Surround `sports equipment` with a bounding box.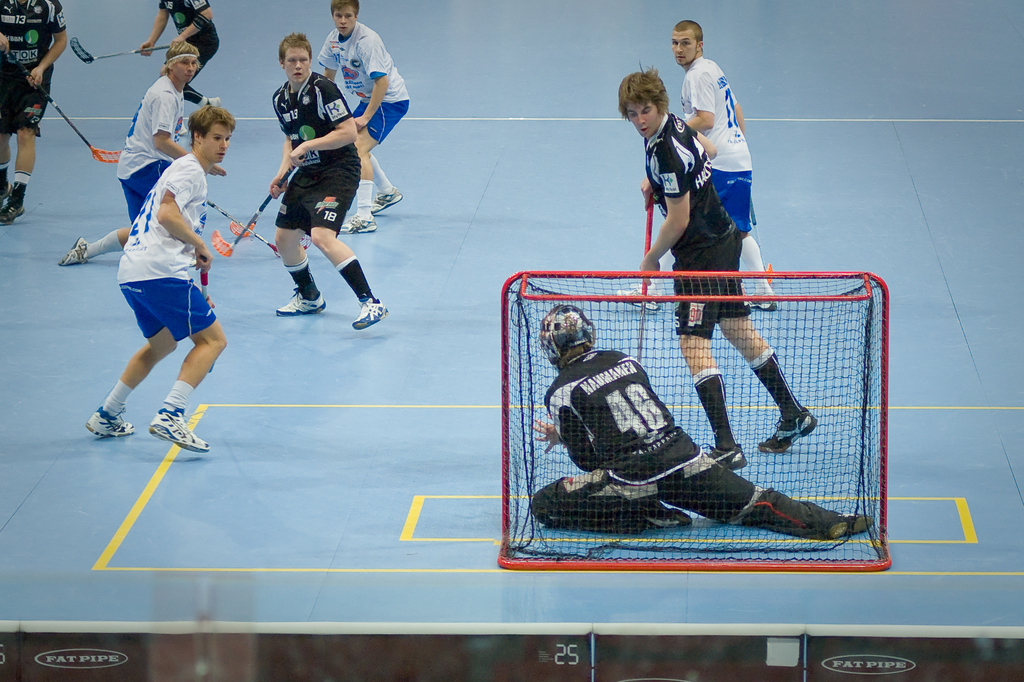
pyautogui.locateOnScreen(756, 408, 818, 455).
